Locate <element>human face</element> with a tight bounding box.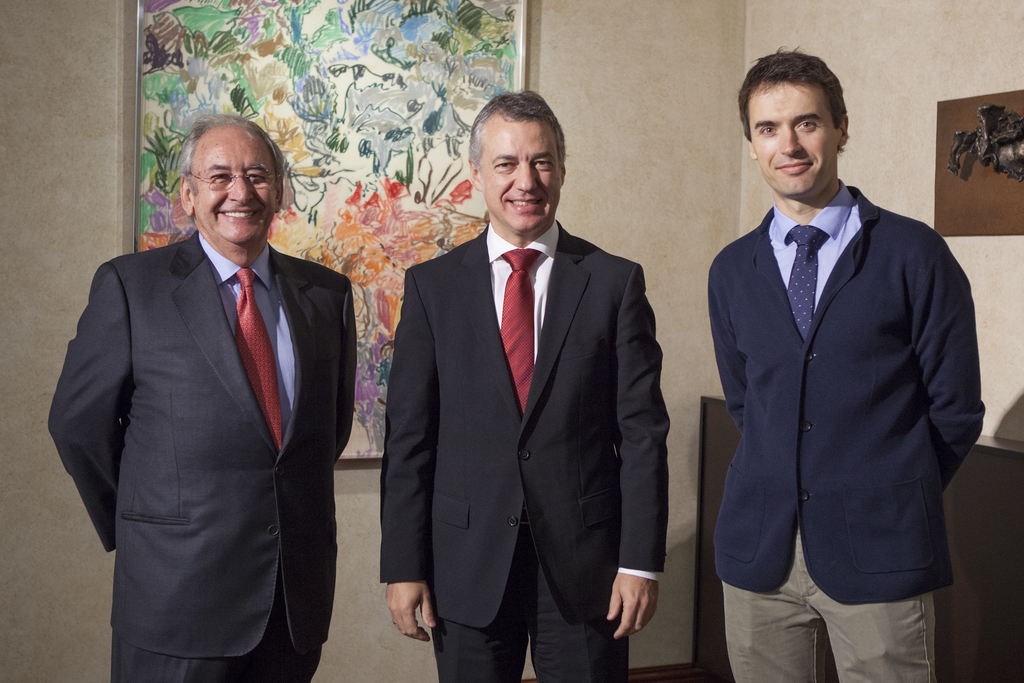
(x1=748, y1=81, x2=833, y2=194).
